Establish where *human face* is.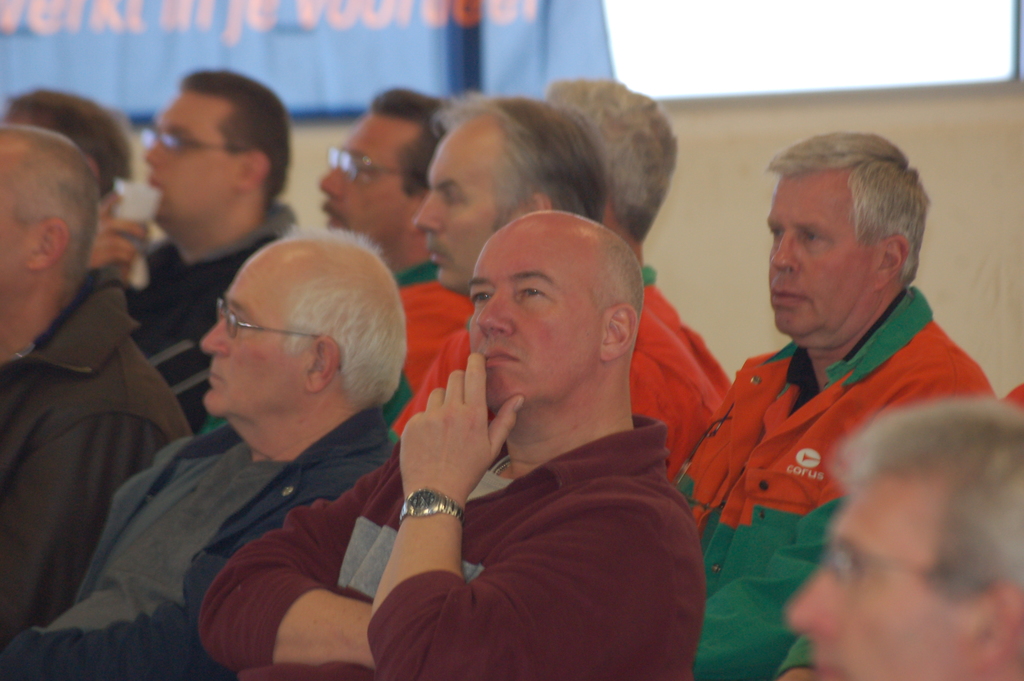
Established at BBox(200, 249, 308, 411).
